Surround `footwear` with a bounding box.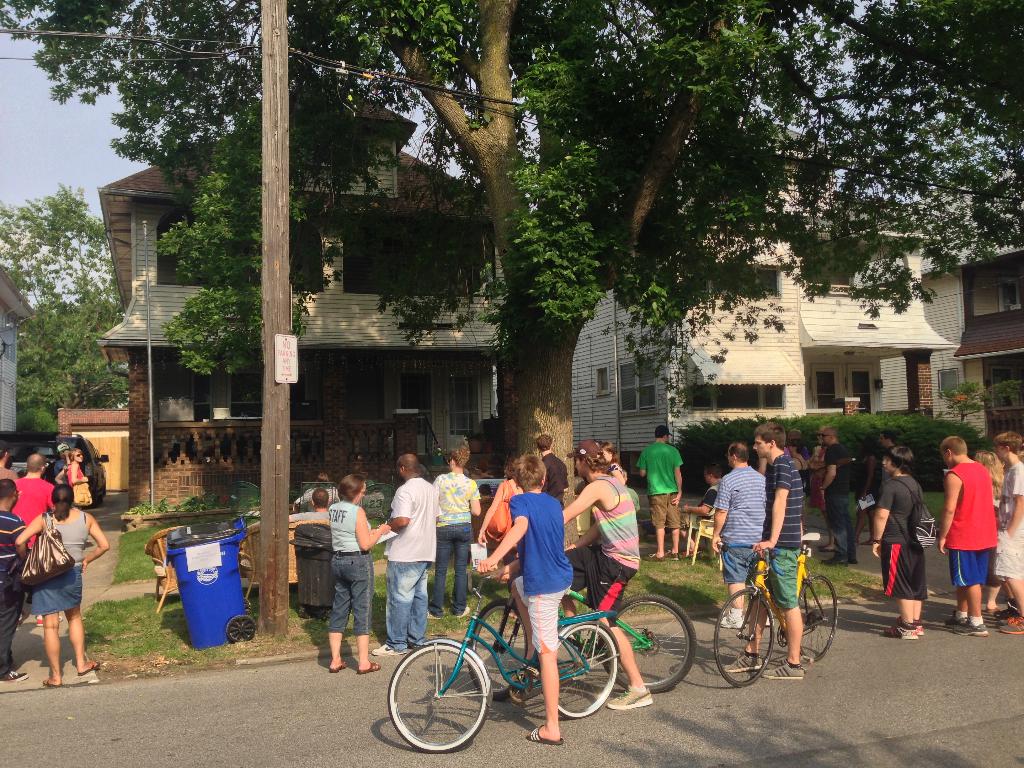
(642, 550, 662, 565).
